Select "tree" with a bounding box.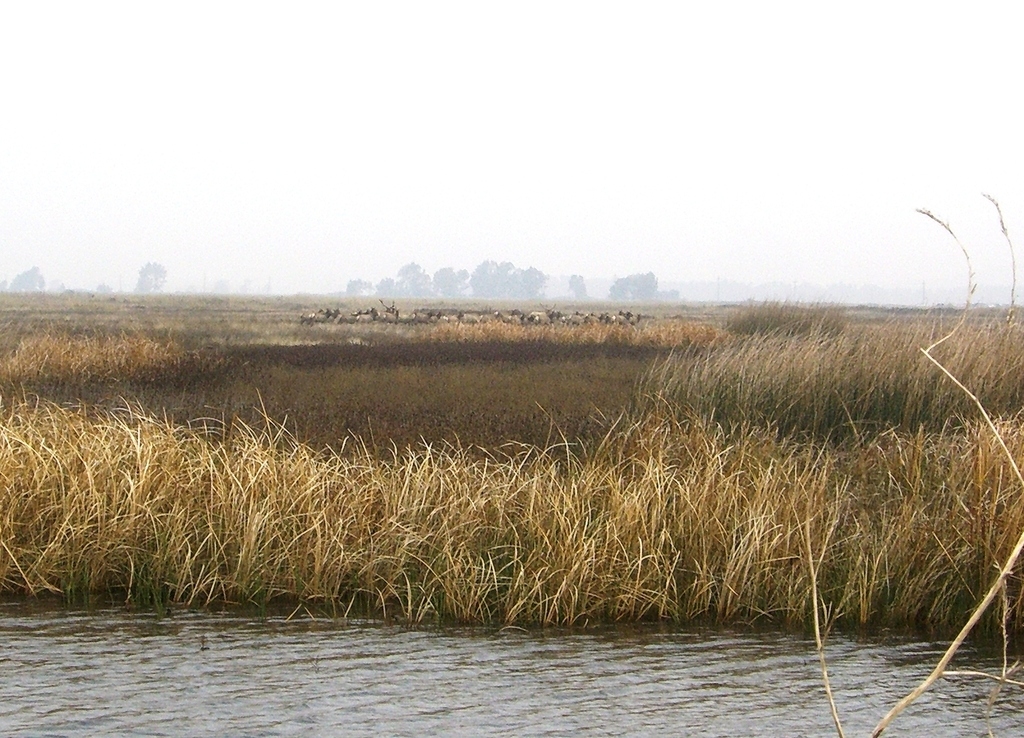
bbox=(129, 259, 169, 292).
